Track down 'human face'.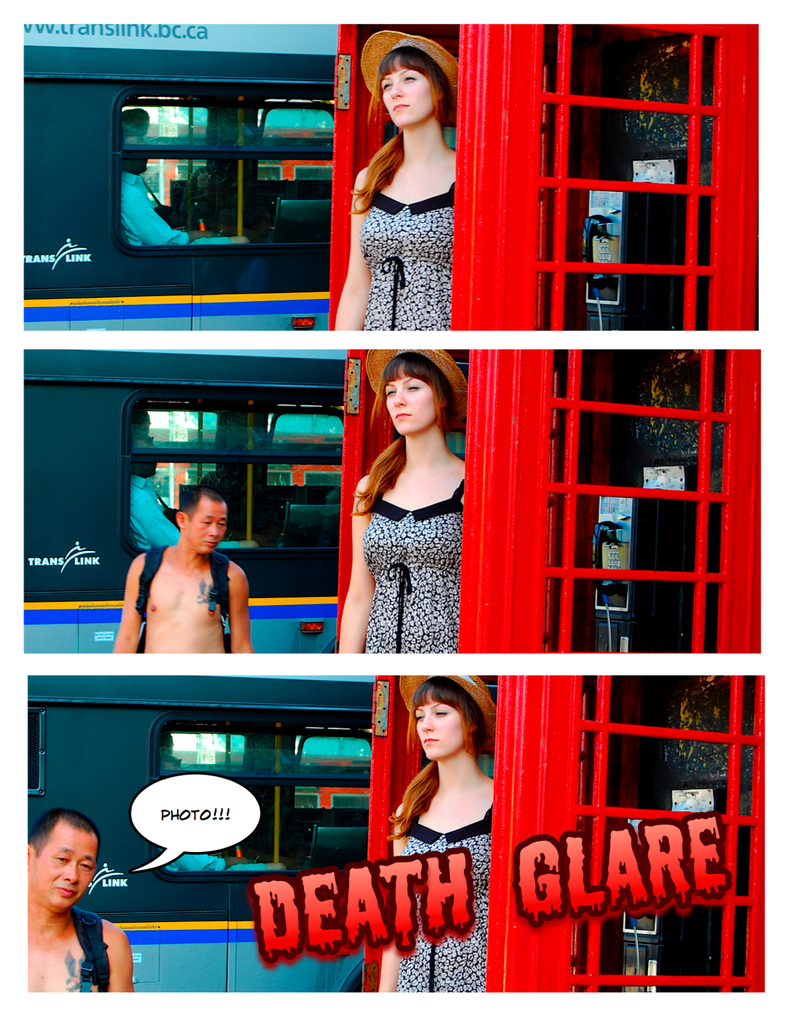
Tracked to 381, 360, 434, 430.
